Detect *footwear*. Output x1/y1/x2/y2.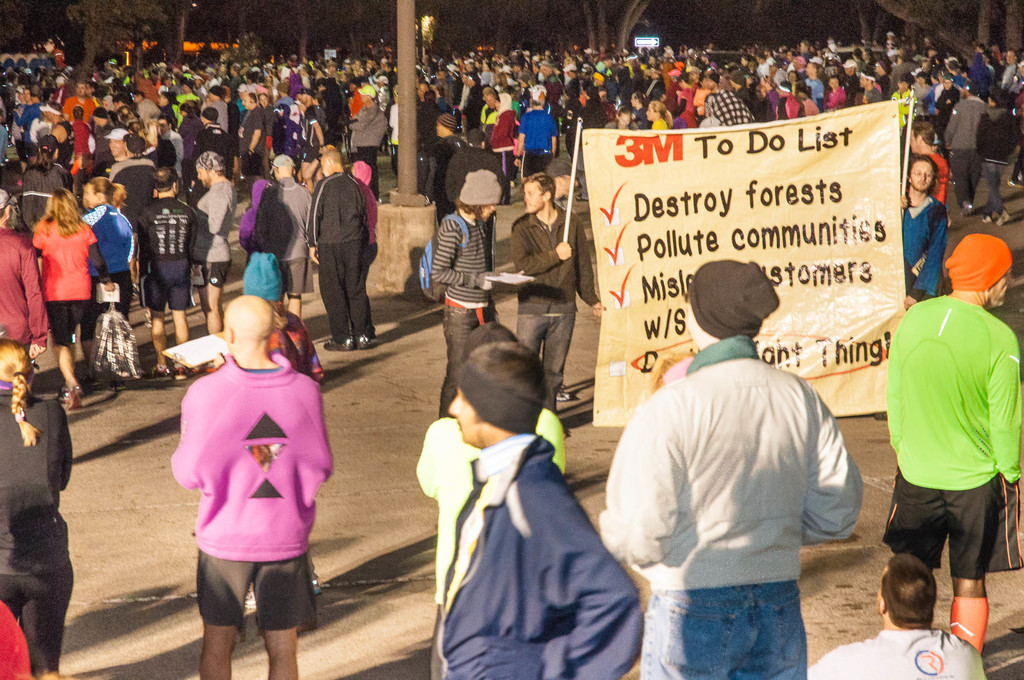
353/333/380/349.
